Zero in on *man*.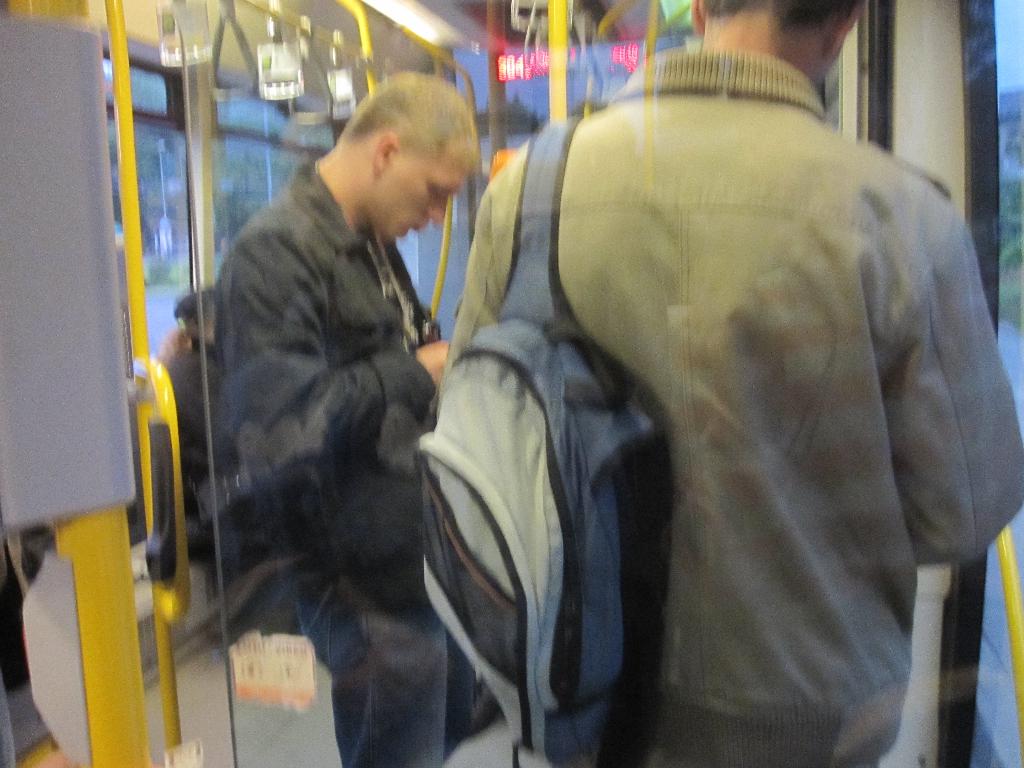
Zeroed in: locate(448, 0, 1023, 767).
